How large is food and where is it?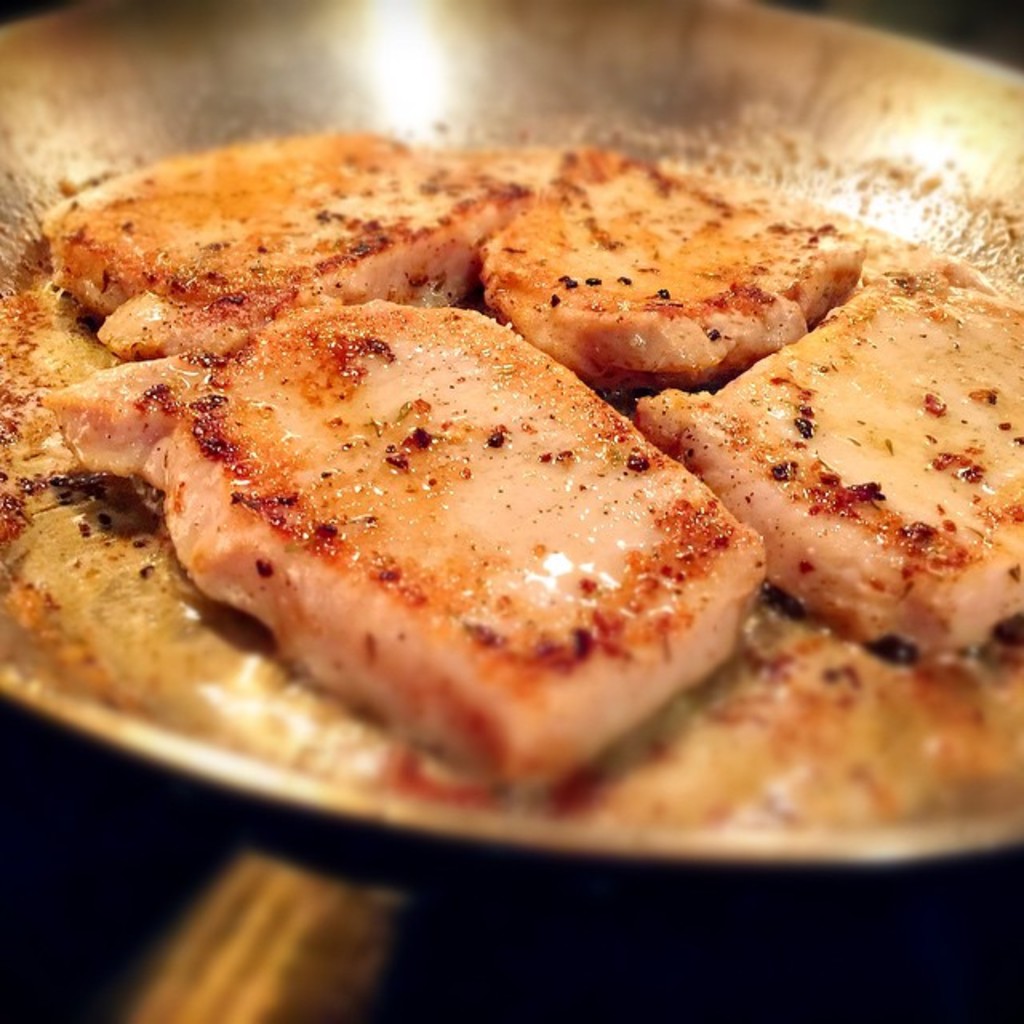
Bounding box: {"x1": 477, "y1": 134, "x2": 875, "y2": 395}.
